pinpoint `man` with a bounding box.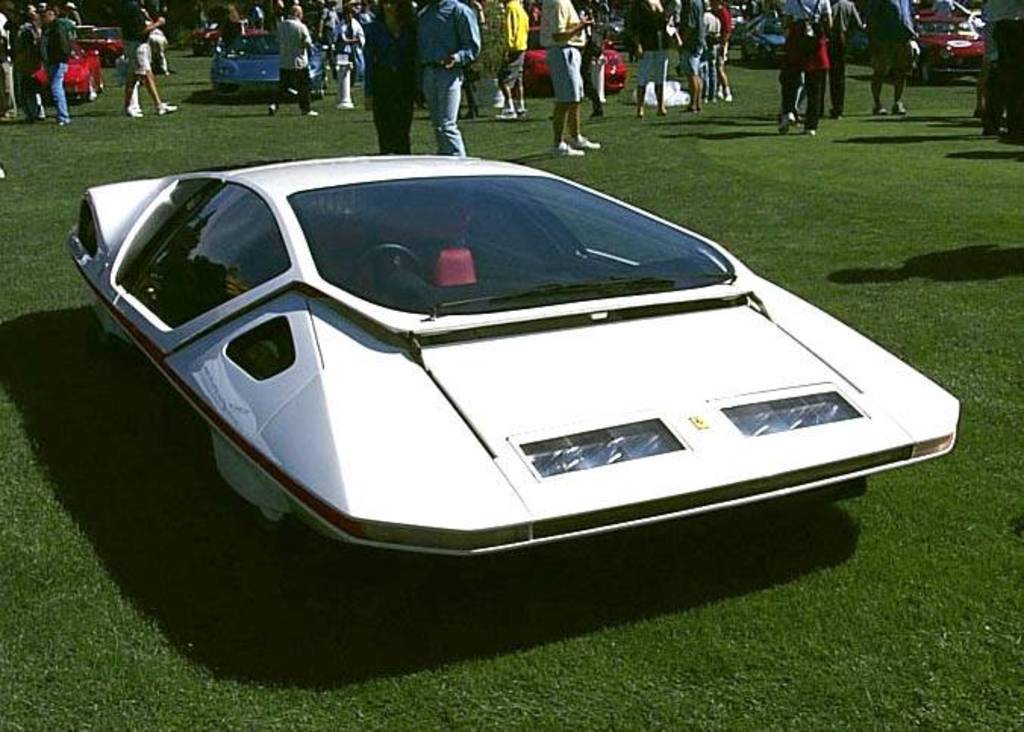
BBox(364, 0, 414, 153).
